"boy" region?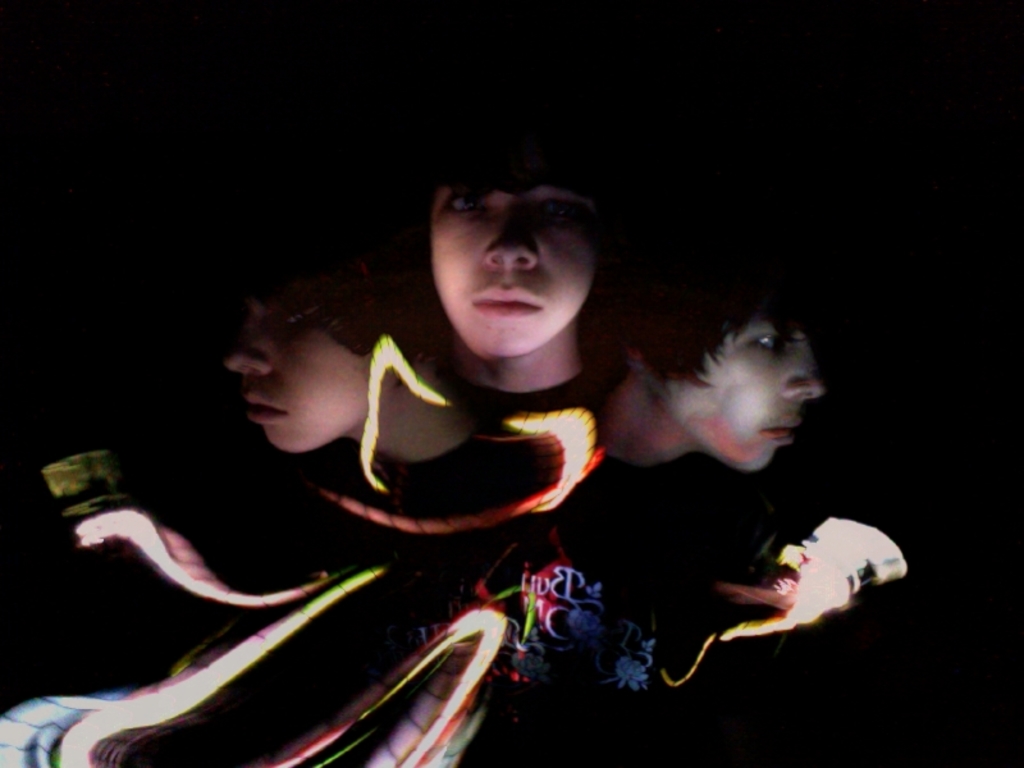
(x1=0, y1=212, x2=394, y2=767)
